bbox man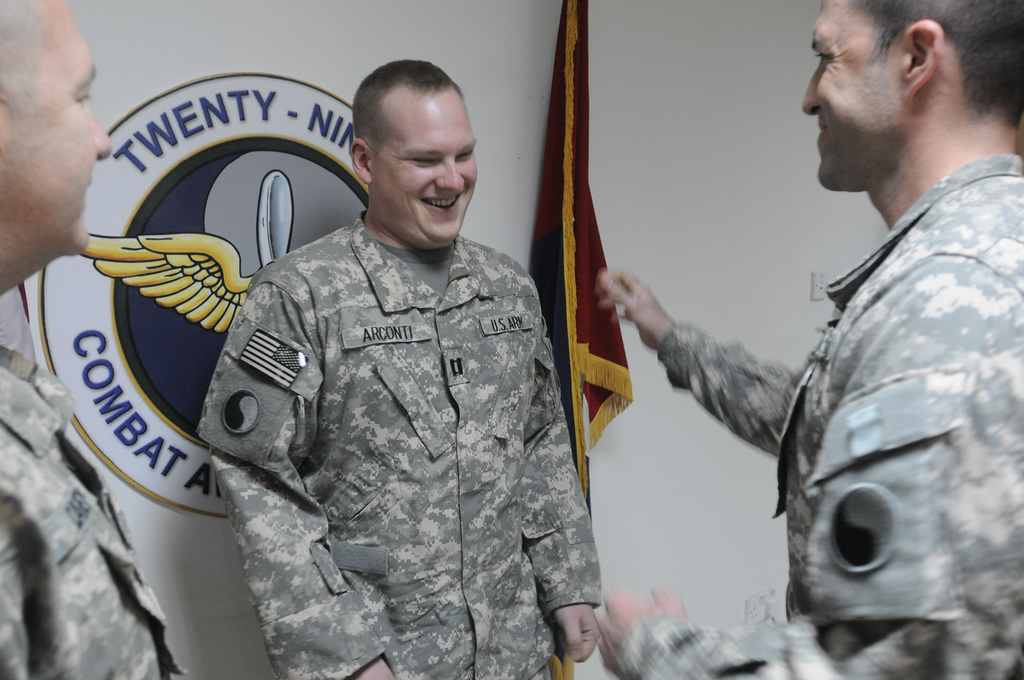
select_region(0, 0, 189, 679)
